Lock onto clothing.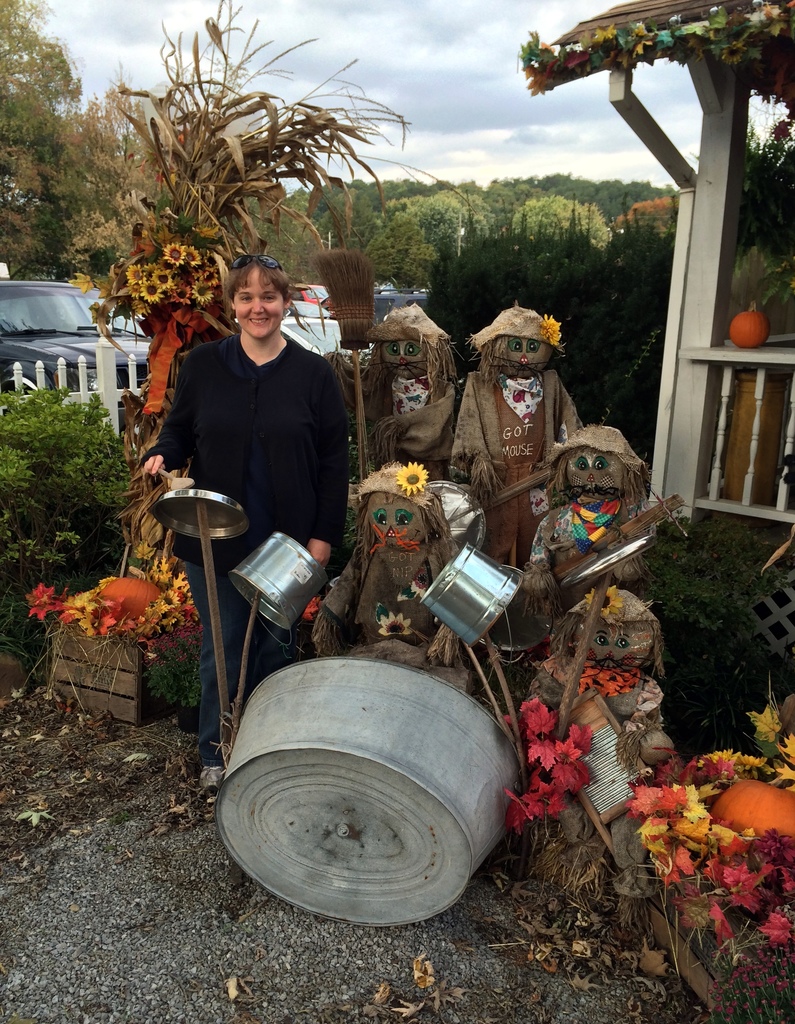
Locked: x1=387 y1=375 x2=441 y2=421.
